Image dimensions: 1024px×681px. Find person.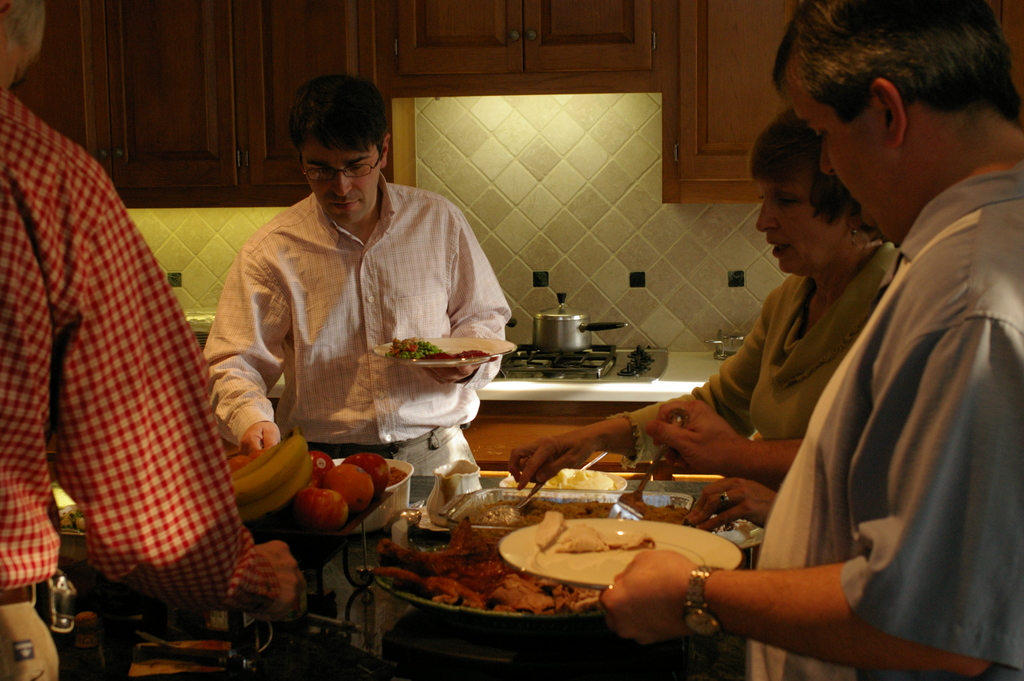
l=508, t=106, r=891, b=495.
